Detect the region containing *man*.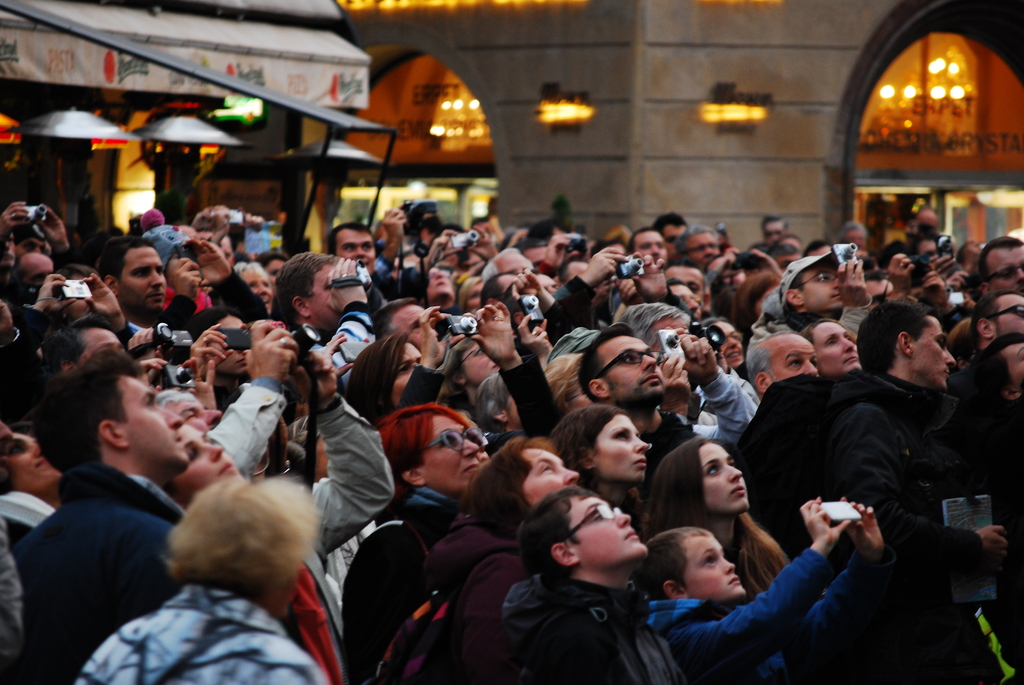
12:342:200:684.
